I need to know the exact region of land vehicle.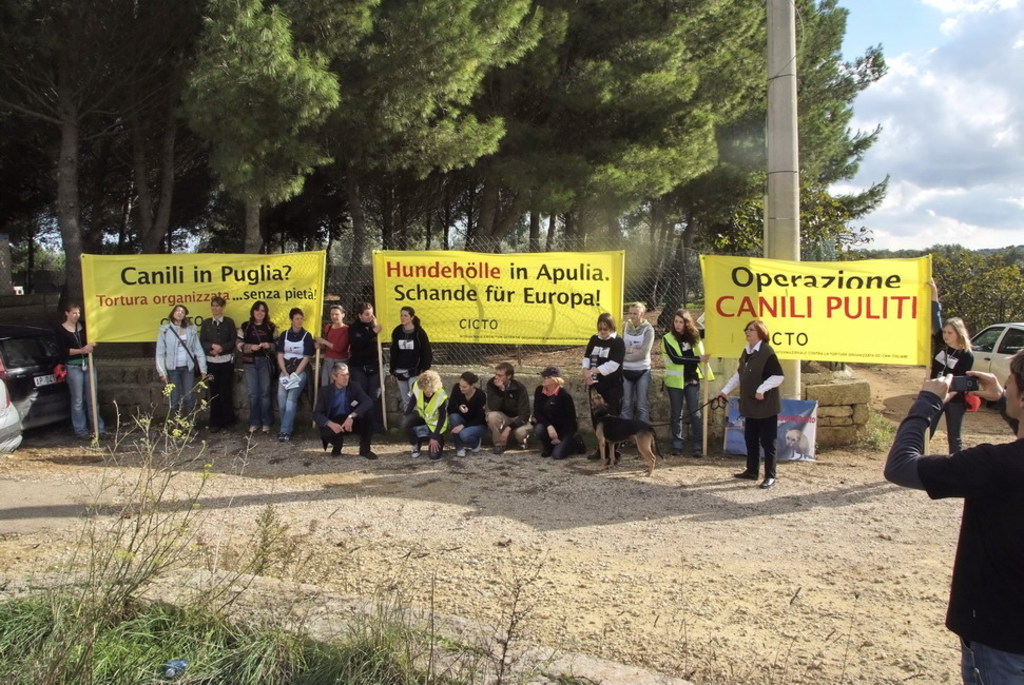
Region: (970,322,1023,390).
